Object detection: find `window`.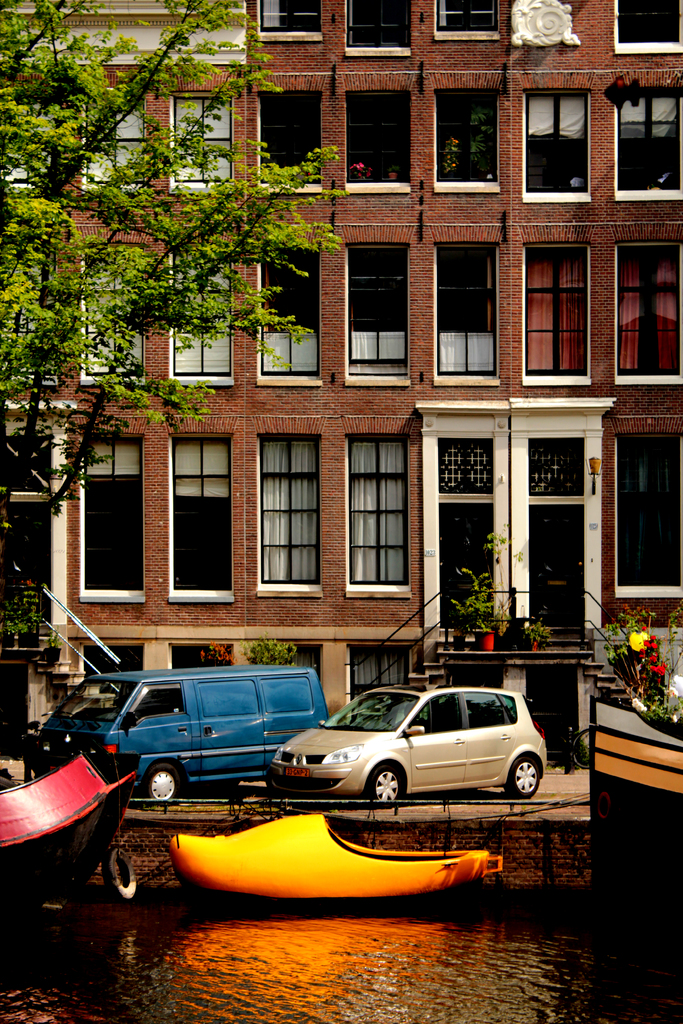
(left=620, top=238, right=682, bottom=374).
